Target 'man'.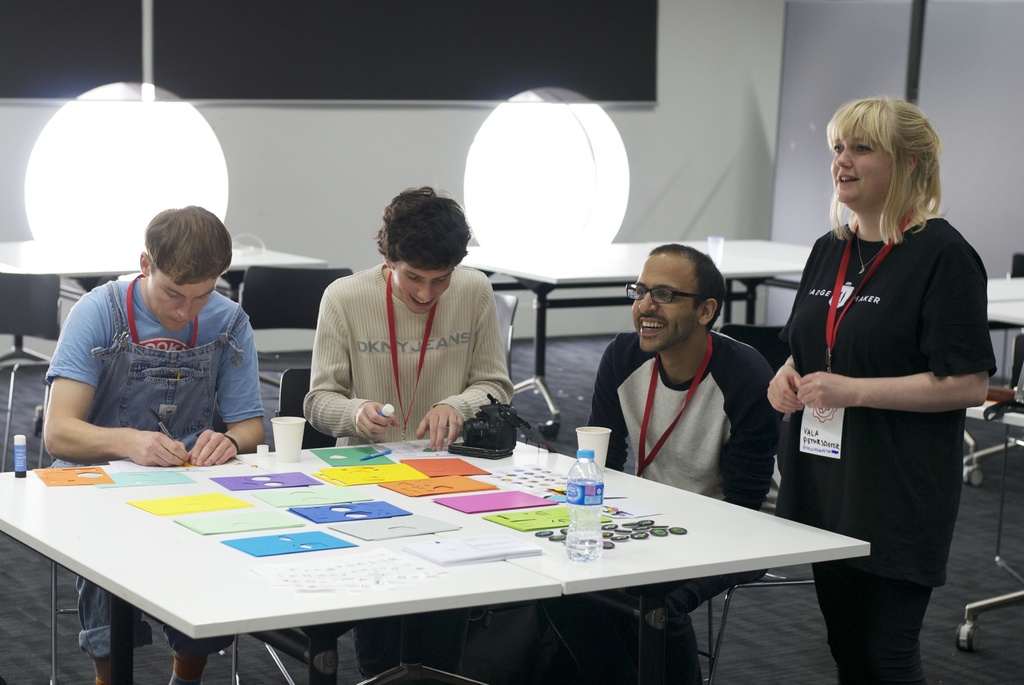
Target region: (575,239,774,629).
